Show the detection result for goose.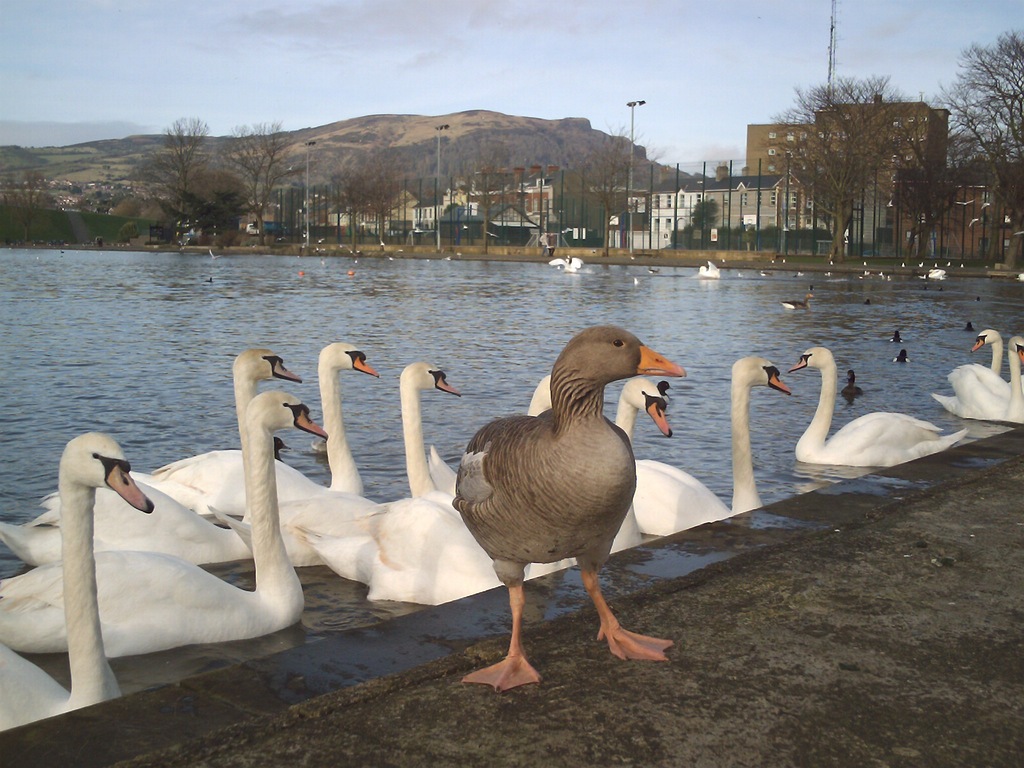
[left=730, top=360, right=792, bottom=511].
